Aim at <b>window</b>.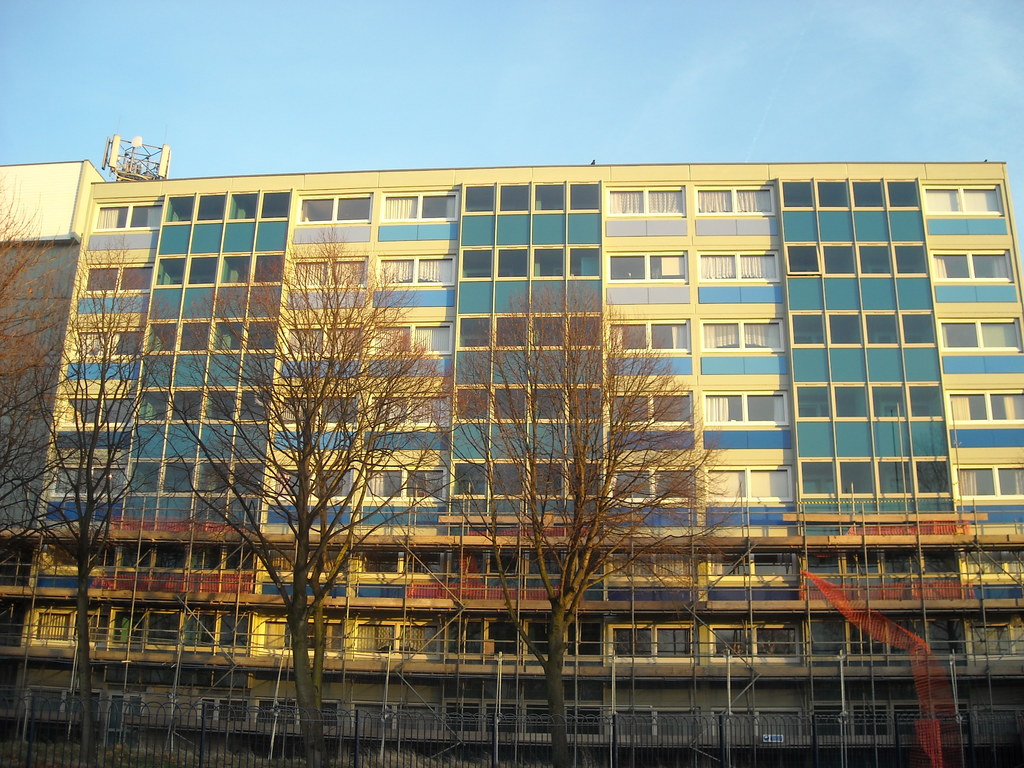
Aimed at <bbox>612, 386, 649, 426</bbox>.
